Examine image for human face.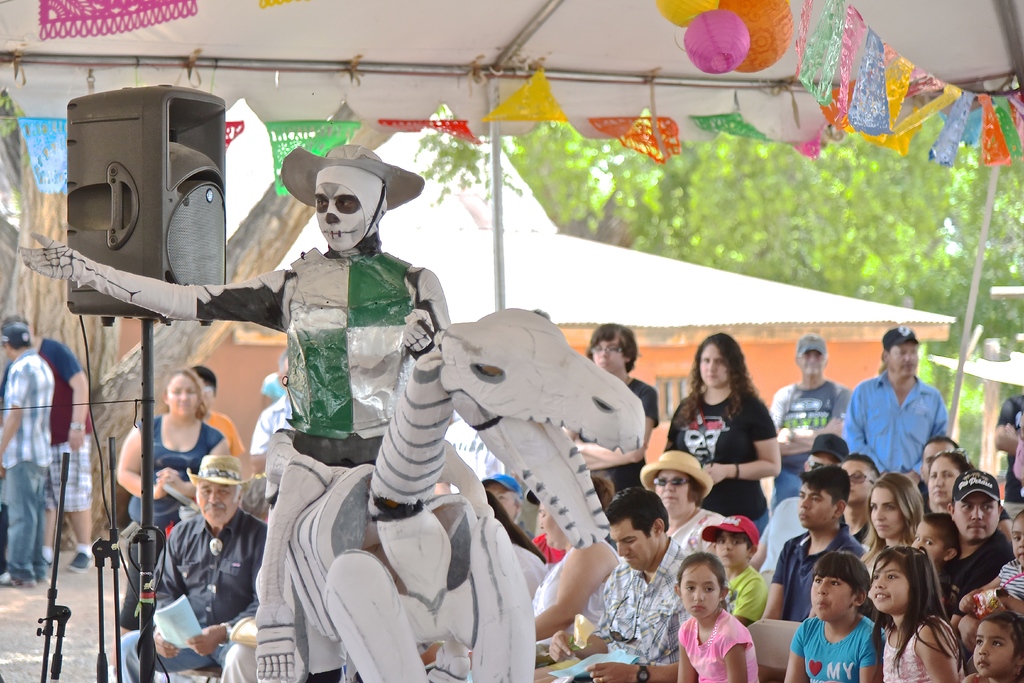
Examination result: Rect(717, 528, 746, 567).
